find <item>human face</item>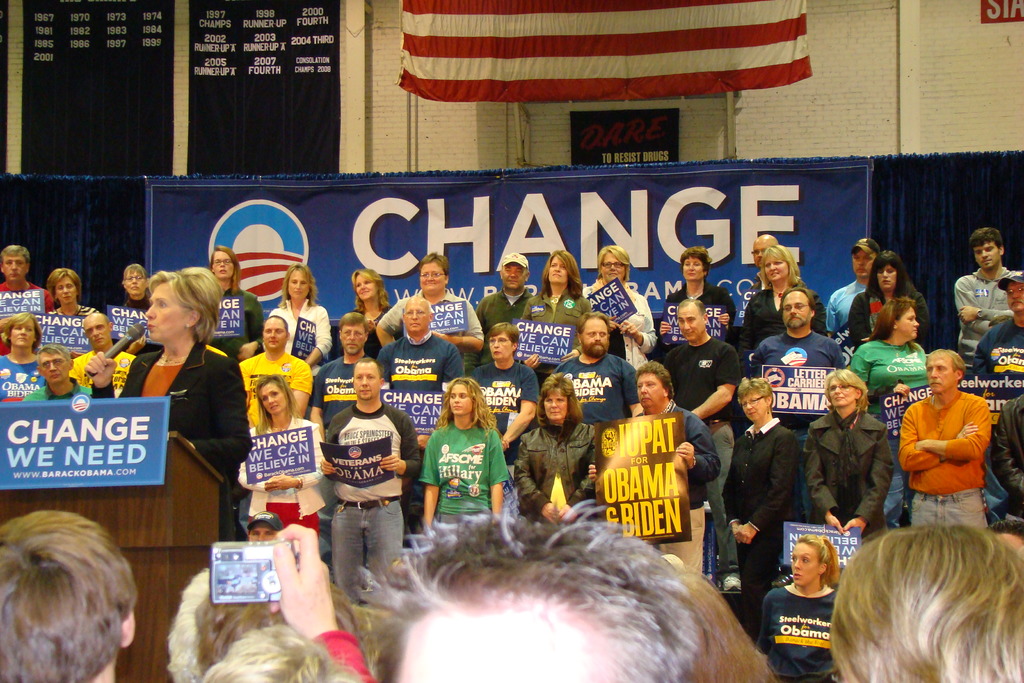
bbox=(39, 351, 69, 380)
